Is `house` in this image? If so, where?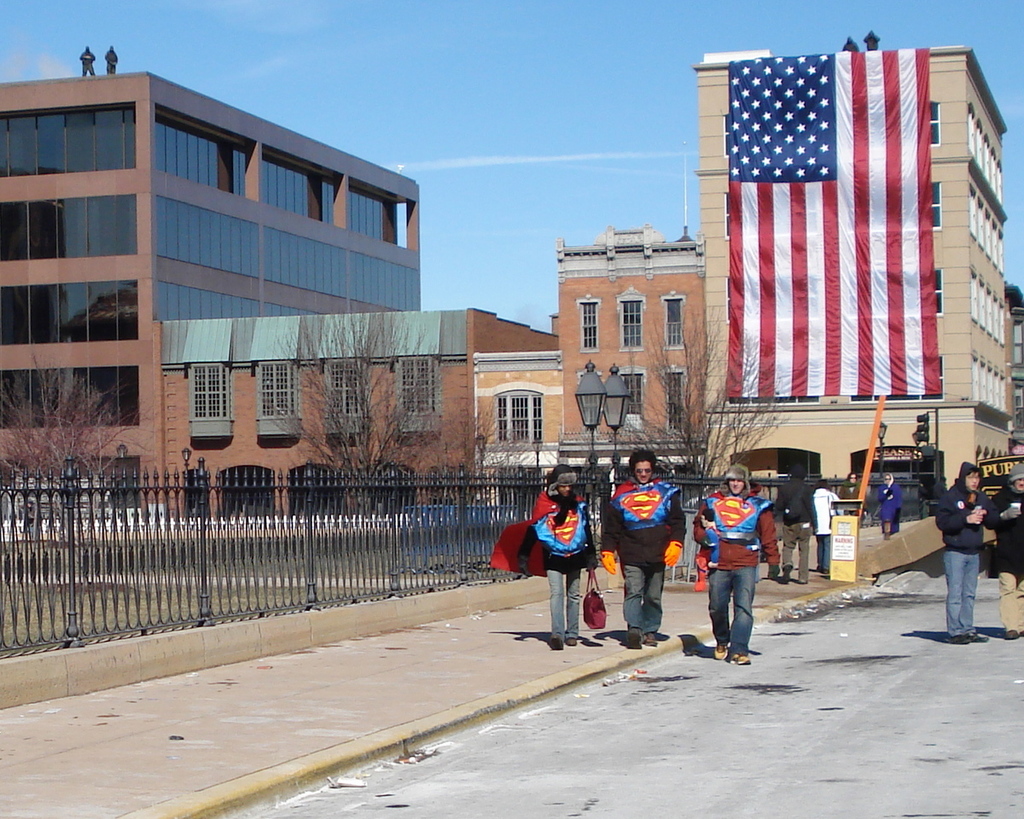
Yes, at 551,221,707,547.
